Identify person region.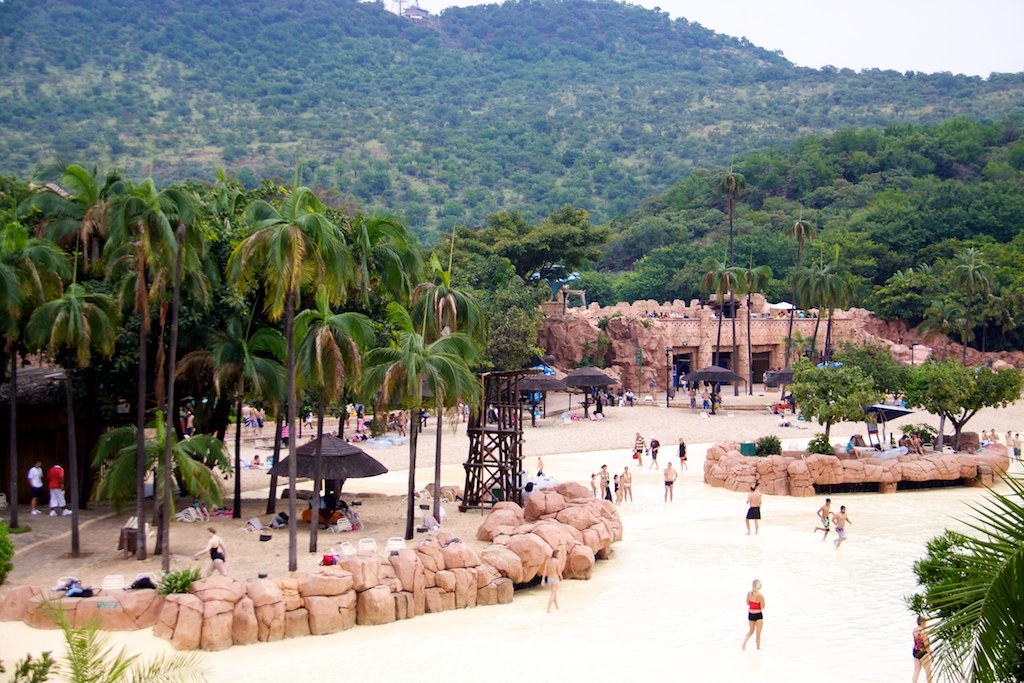
Region: <box>913,610,938,682</box>.
